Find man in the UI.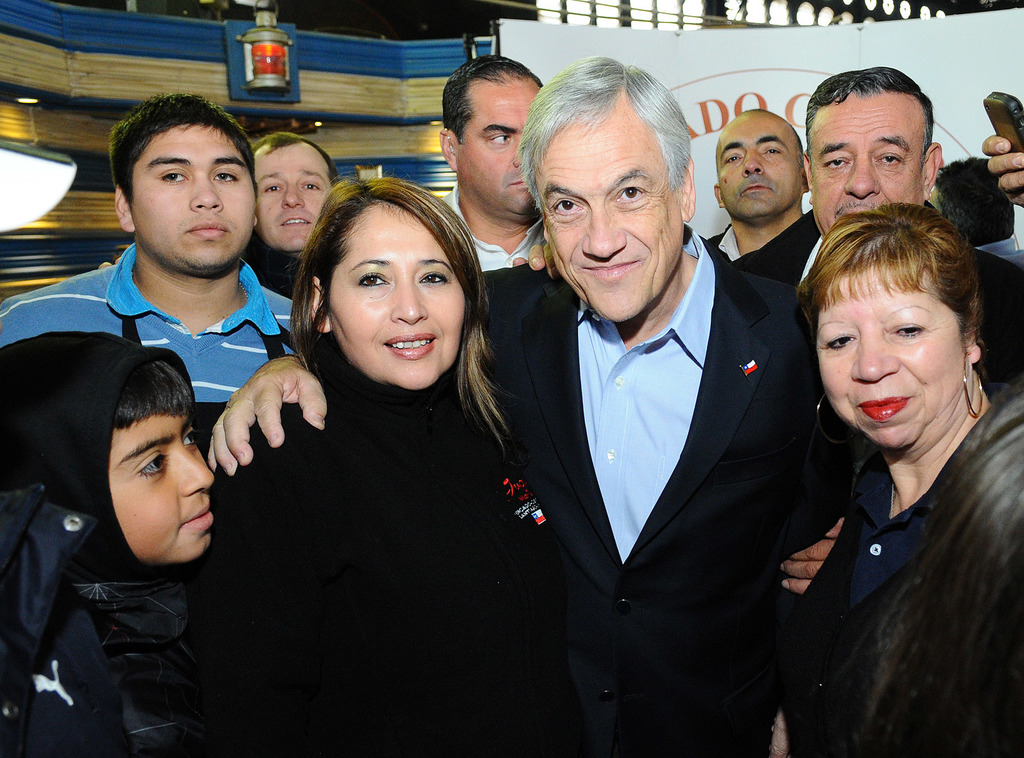
UI element at (434, 51, 550, 272).
